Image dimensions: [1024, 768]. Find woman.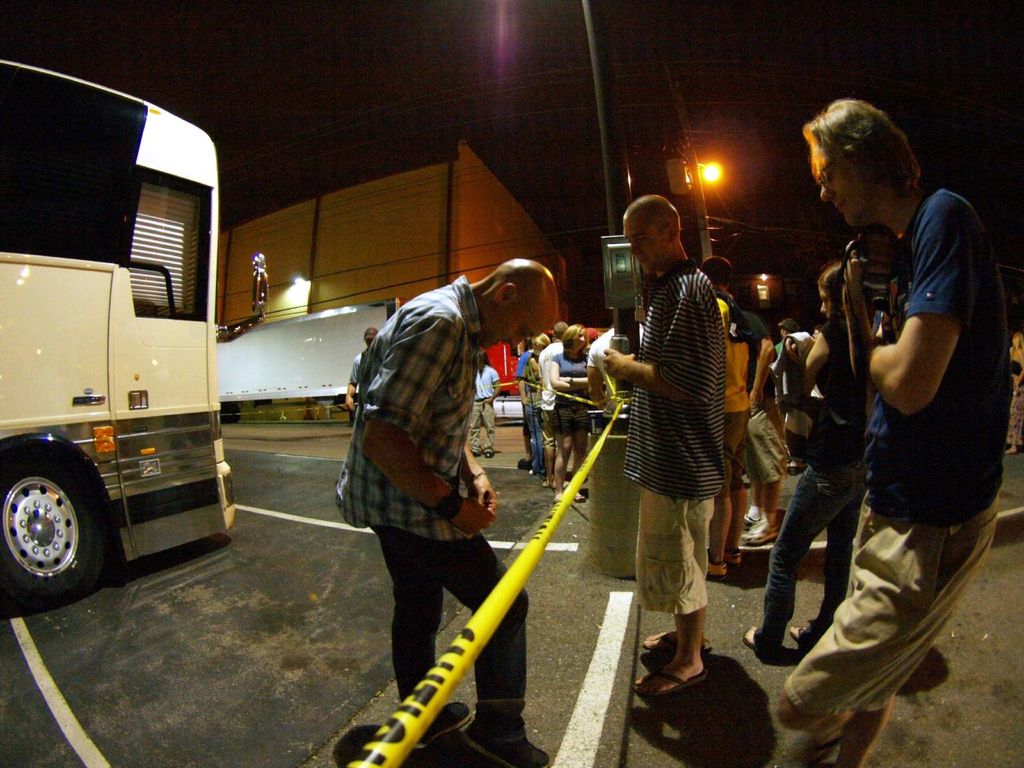
x1=1005 y1=332 x2=1023 y2=454.
